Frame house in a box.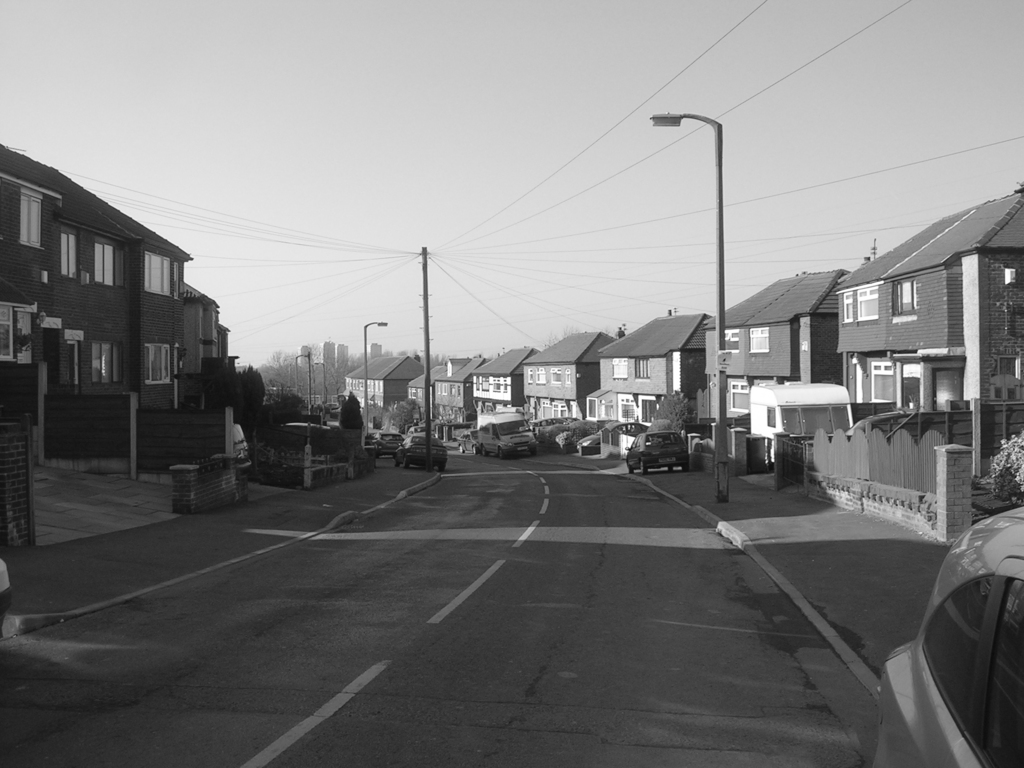
699:264:855:458.
